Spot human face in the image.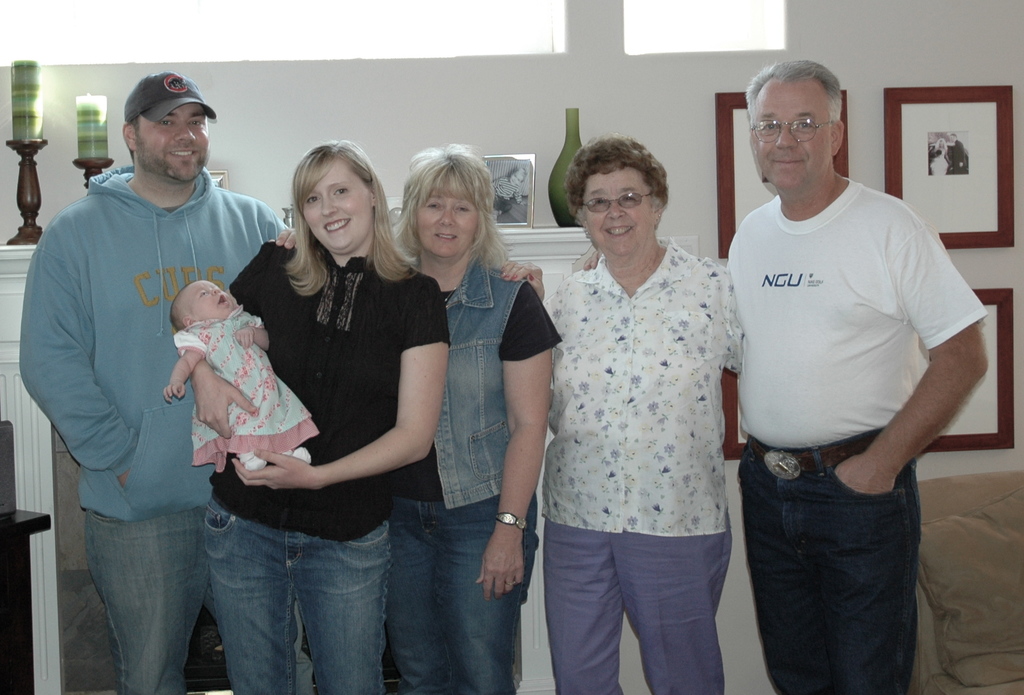
human face found at x1=301, y1=162, x2=372, y2=253.
